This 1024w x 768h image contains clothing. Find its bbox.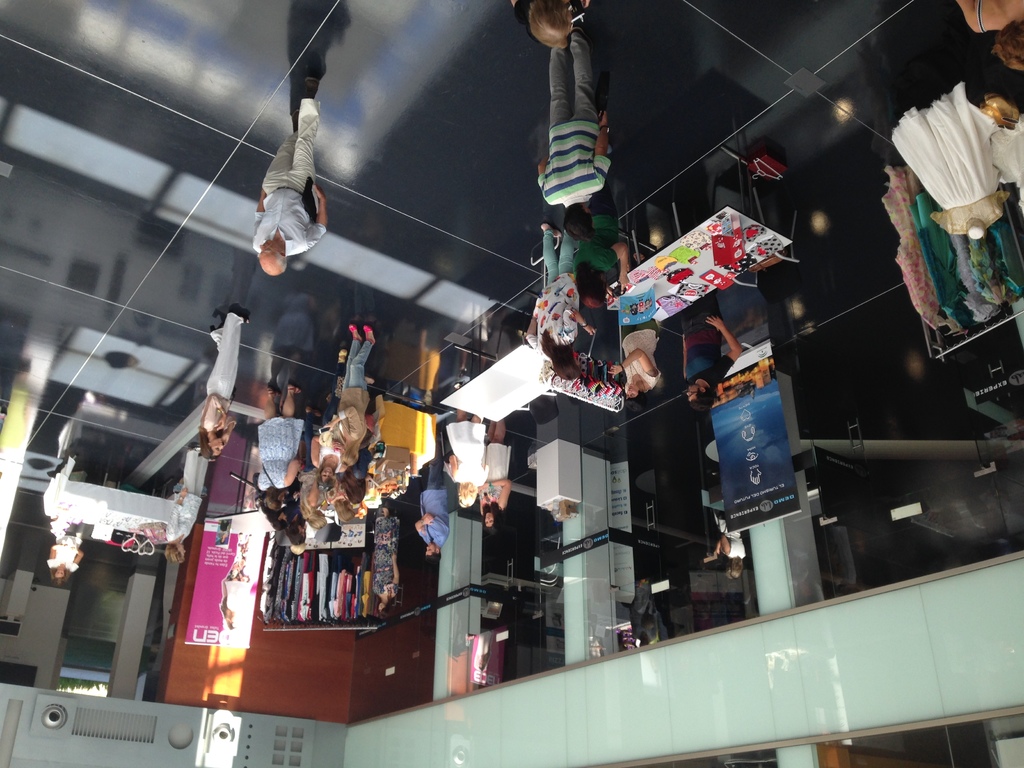
(884, 82, 1000, 236).
